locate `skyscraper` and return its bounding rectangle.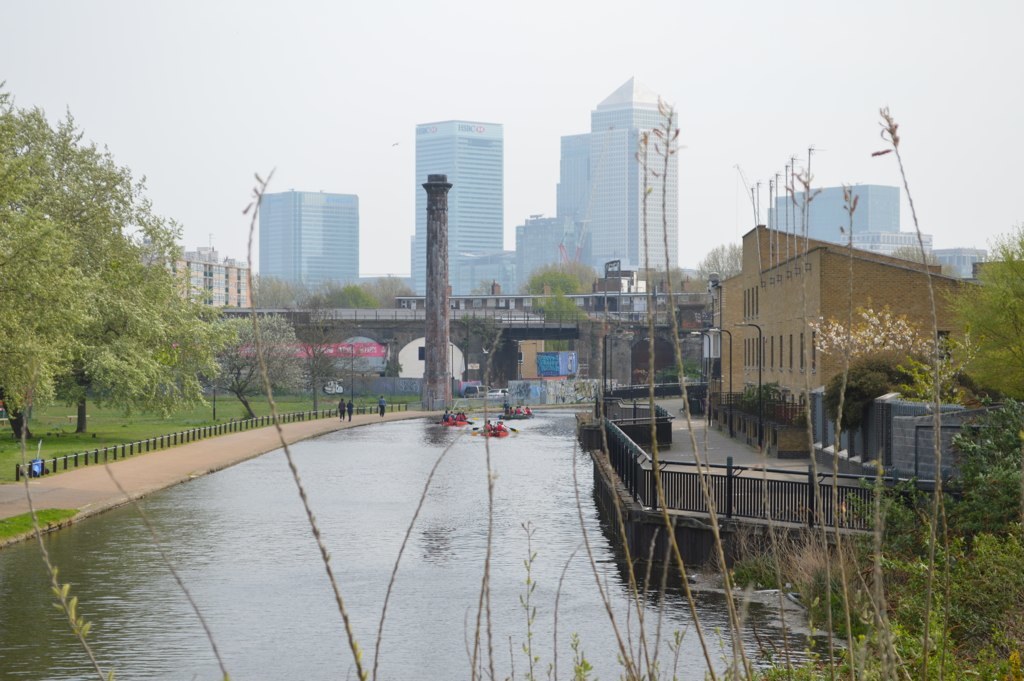
[250, 190, 357, 310].
